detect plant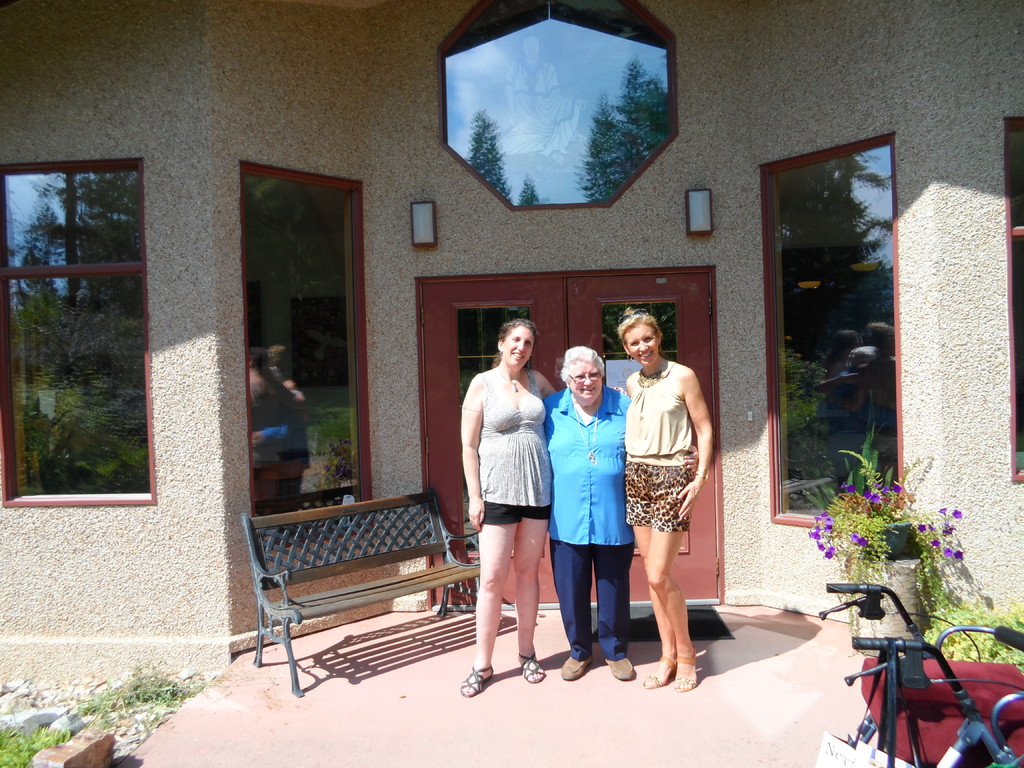
(810,444,959,637)
